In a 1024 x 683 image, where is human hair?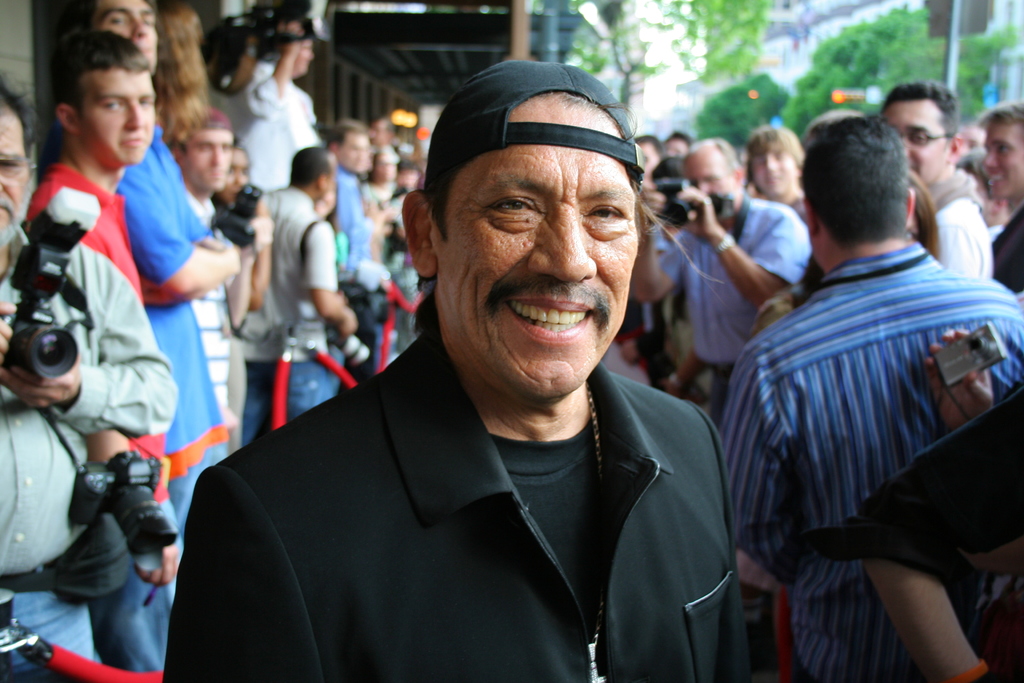
region(746, 126, 805, 172).
